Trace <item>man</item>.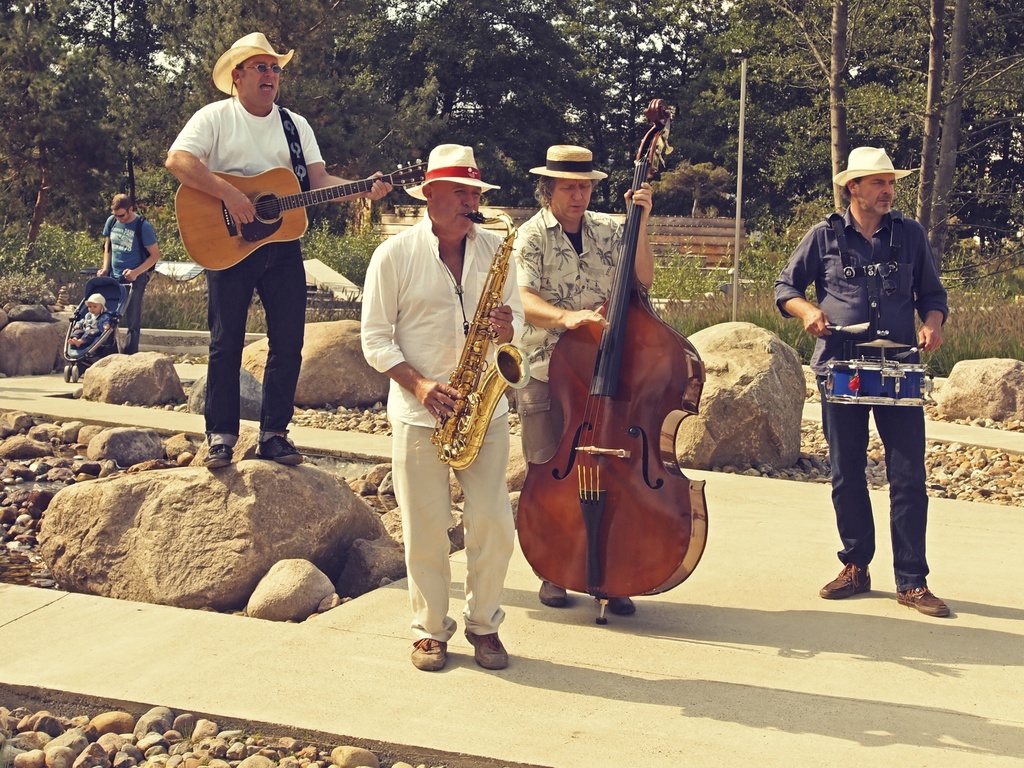
Traced to {"left": 101, "top": 193, "right": 158, "bottom": 356}.
